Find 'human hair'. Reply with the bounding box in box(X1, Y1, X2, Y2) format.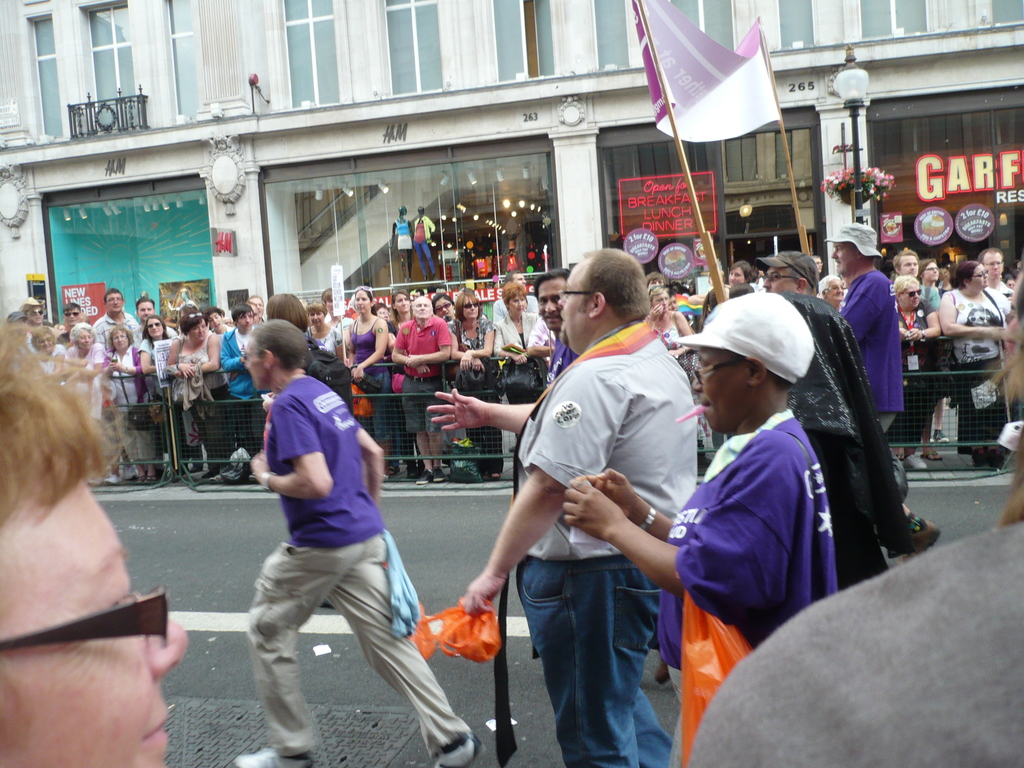
box(29, 325, 51, 351).
